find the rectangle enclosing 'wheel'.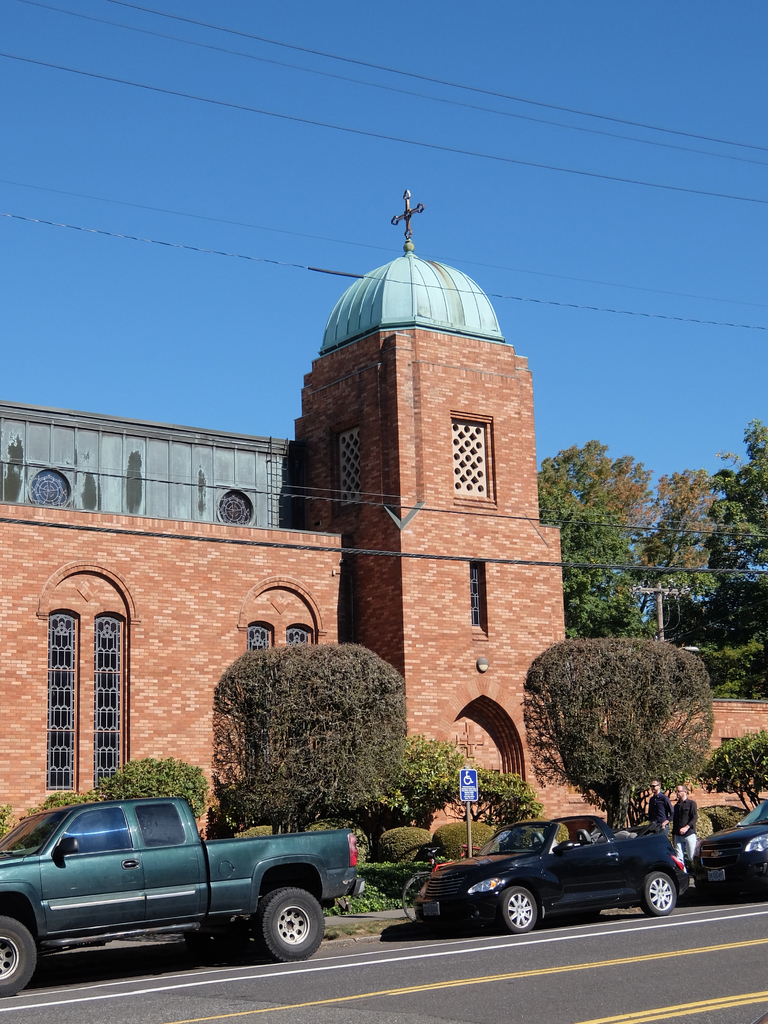
(x1=403, y1=876, x2=422, y2=934).
